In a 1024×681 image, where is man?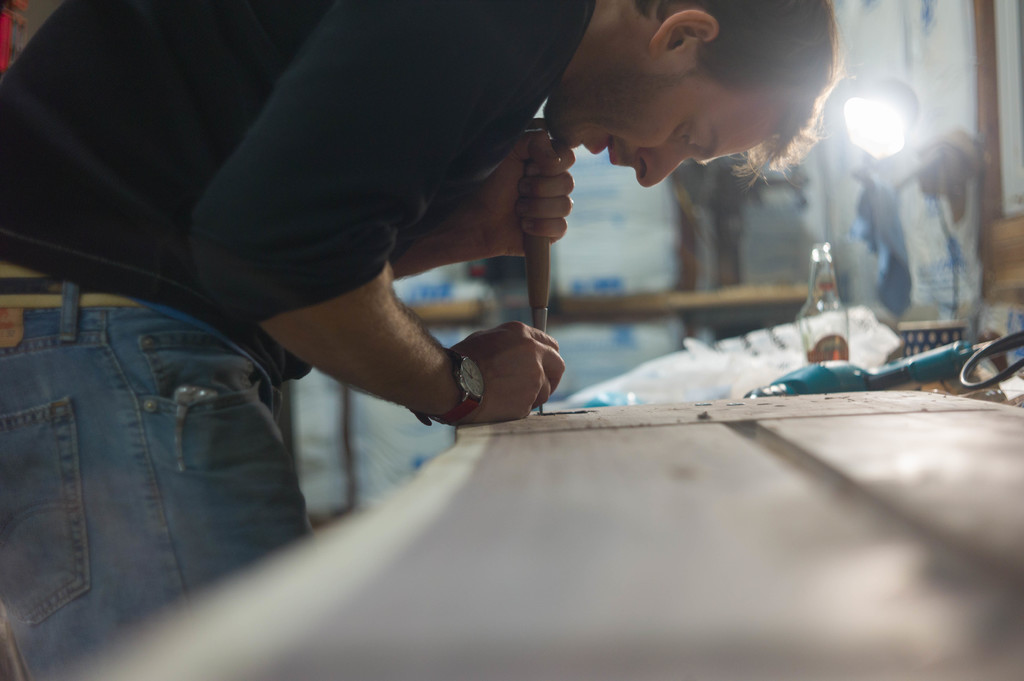
x1=0, y1=0, x2=837, y2=673.
